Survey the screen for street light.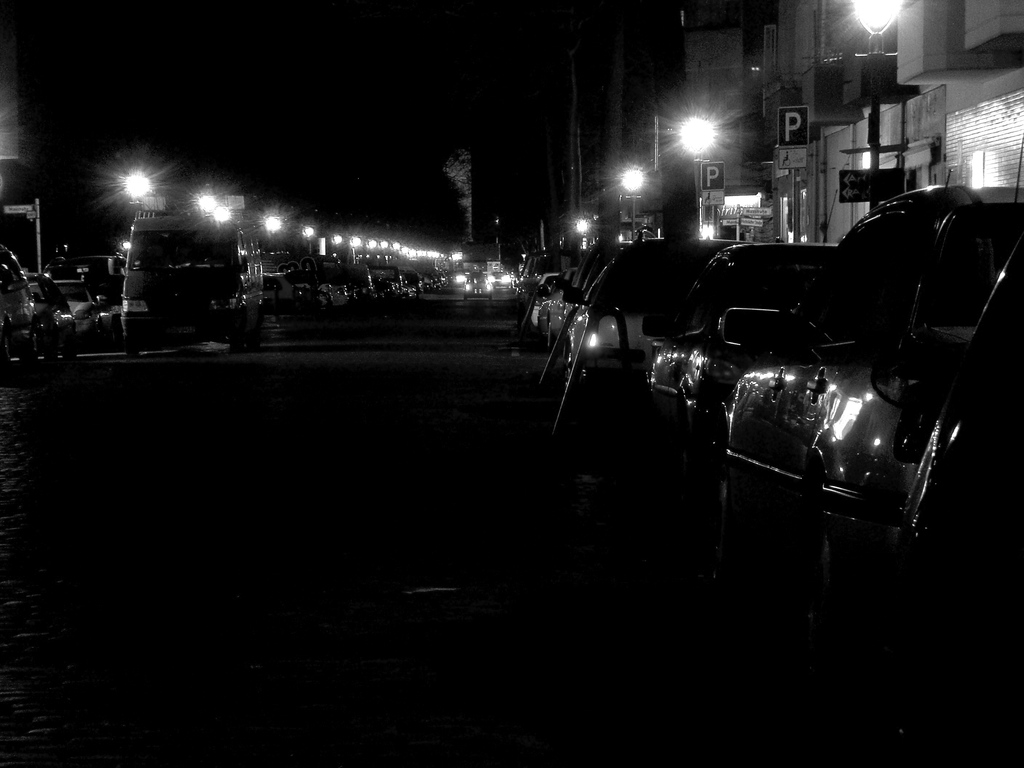
Survey found: 382,241,387,250.
